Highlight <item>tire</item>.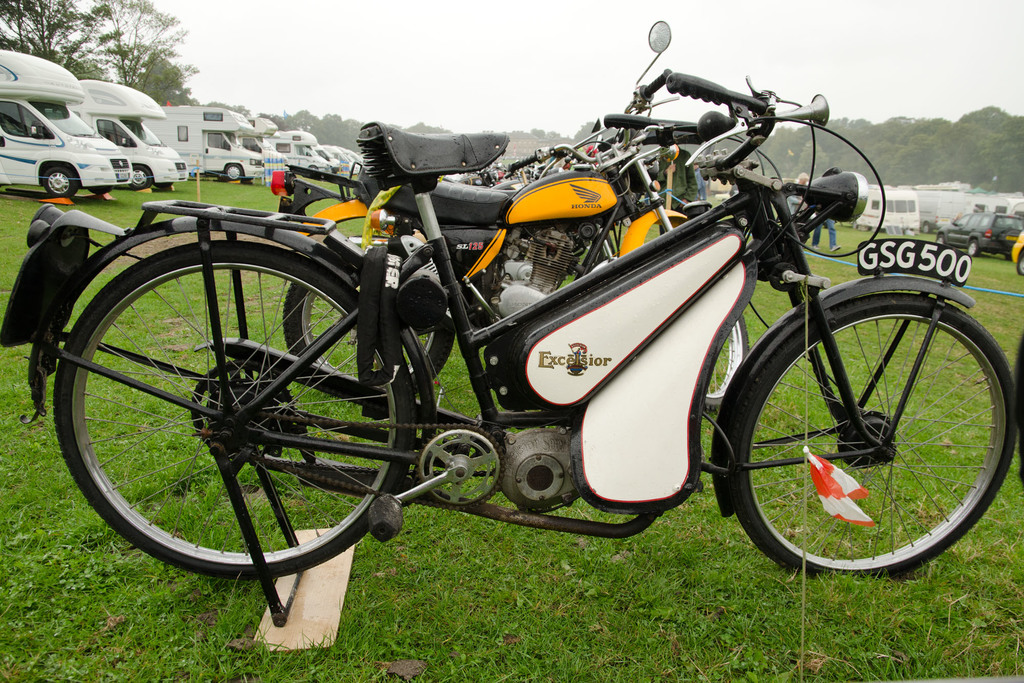
Highlighted region: box(51, 237, 415, 575).
